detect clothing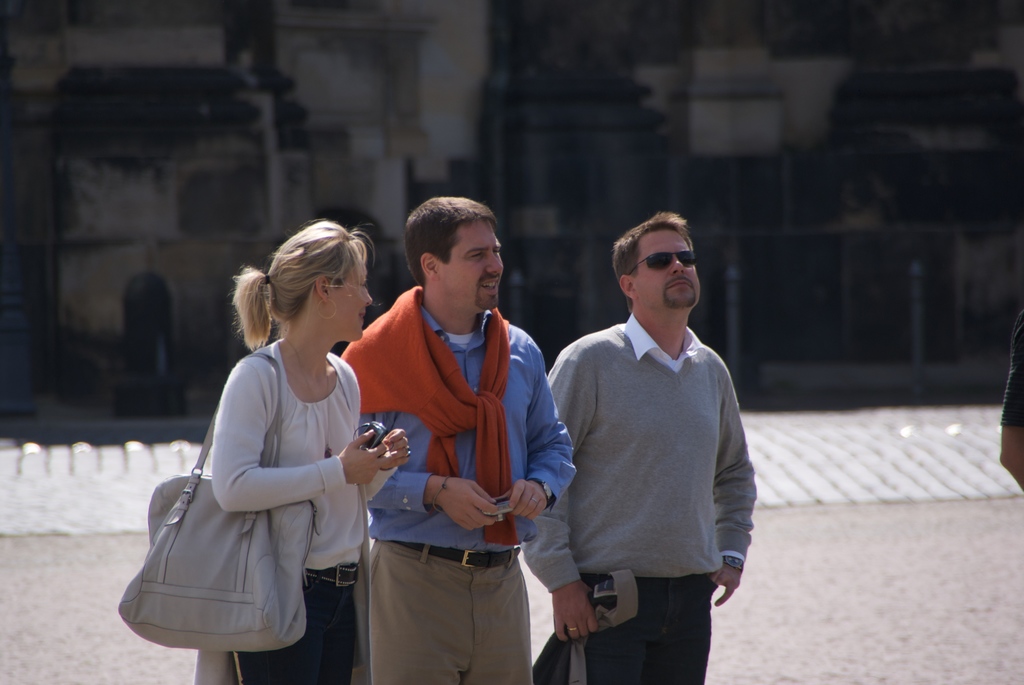
left=336, top=279, right=582, bottom=684
